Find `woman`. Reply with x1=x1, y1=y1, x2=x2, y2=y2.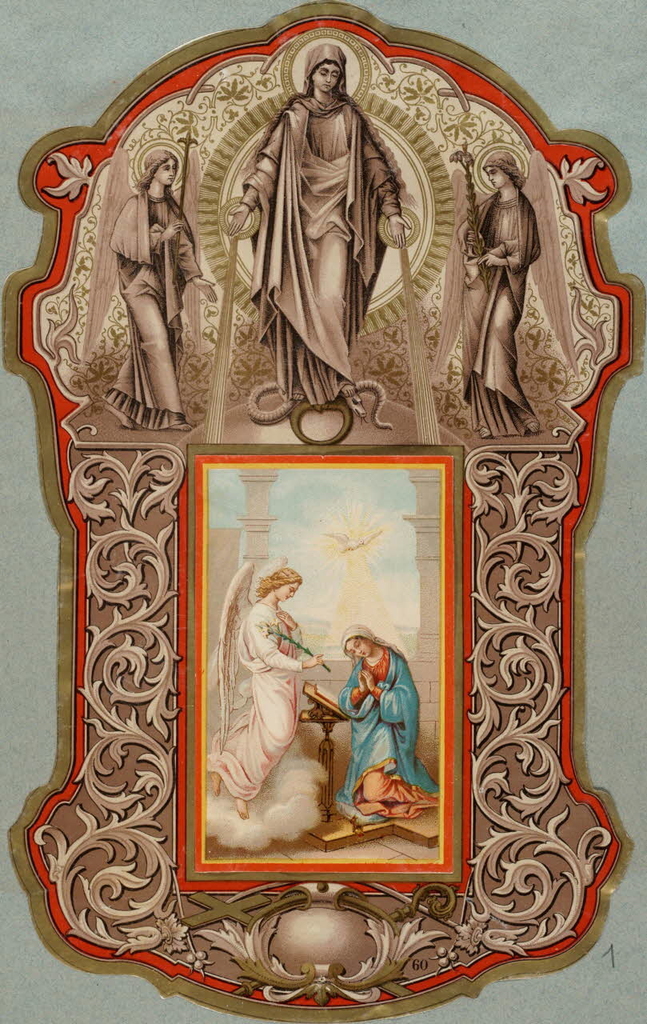
x1=314, y1=622, x2=426, y2=811.
